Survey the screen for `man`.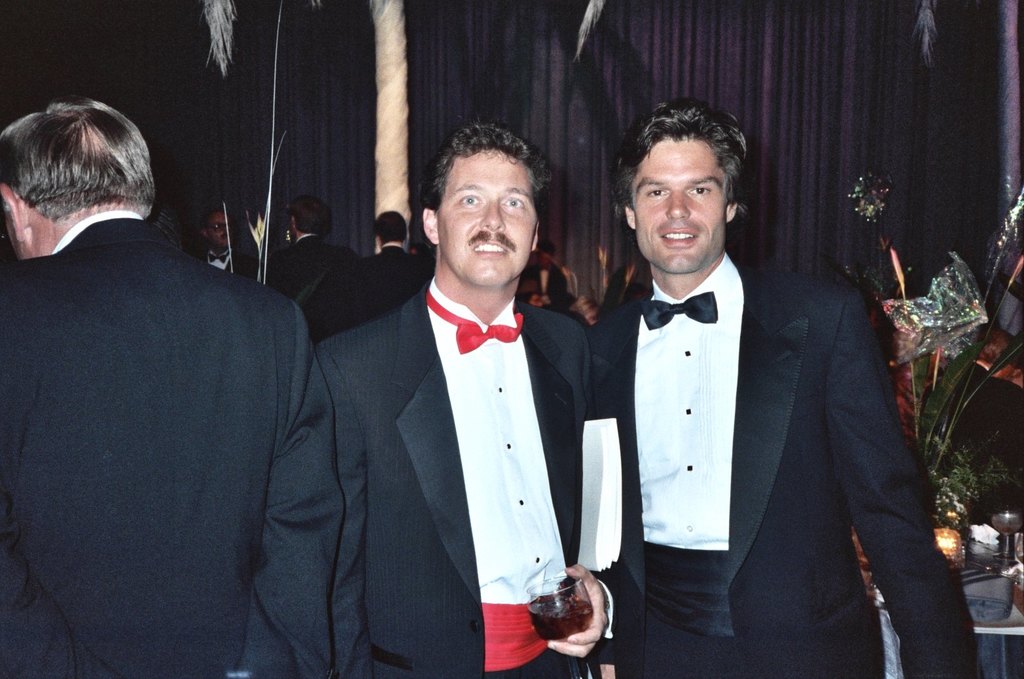
Survey found: 262/190/348/295.
